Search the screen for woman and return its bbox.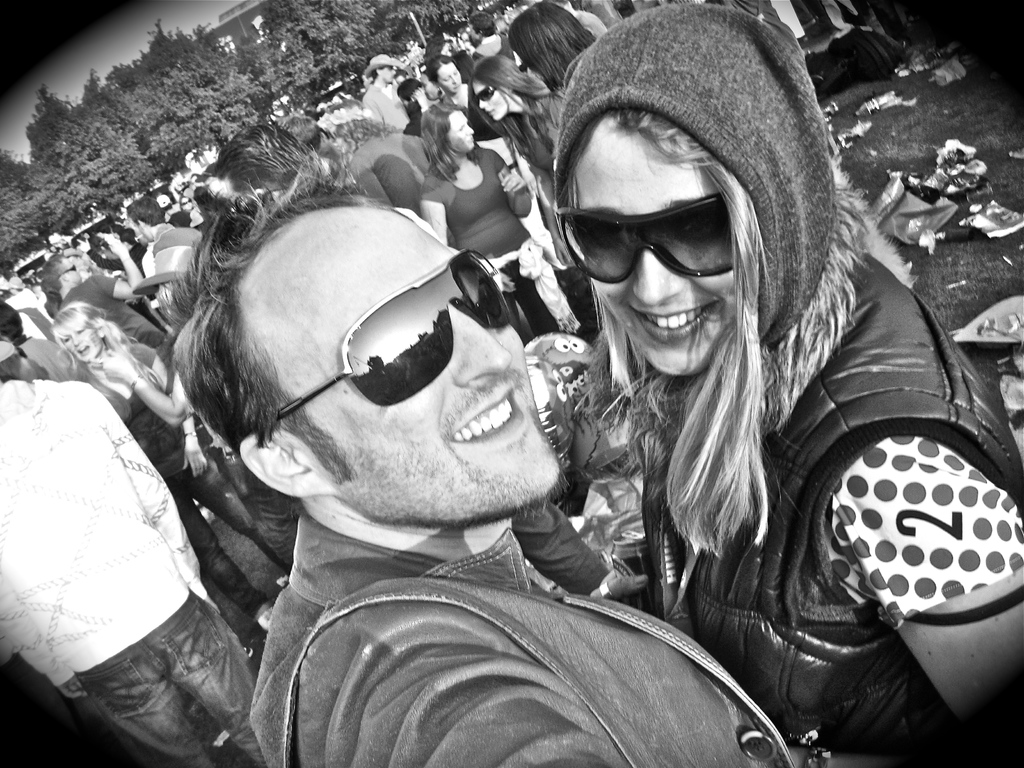
Found: [left=484, top=26, right=992, bottom=751].
